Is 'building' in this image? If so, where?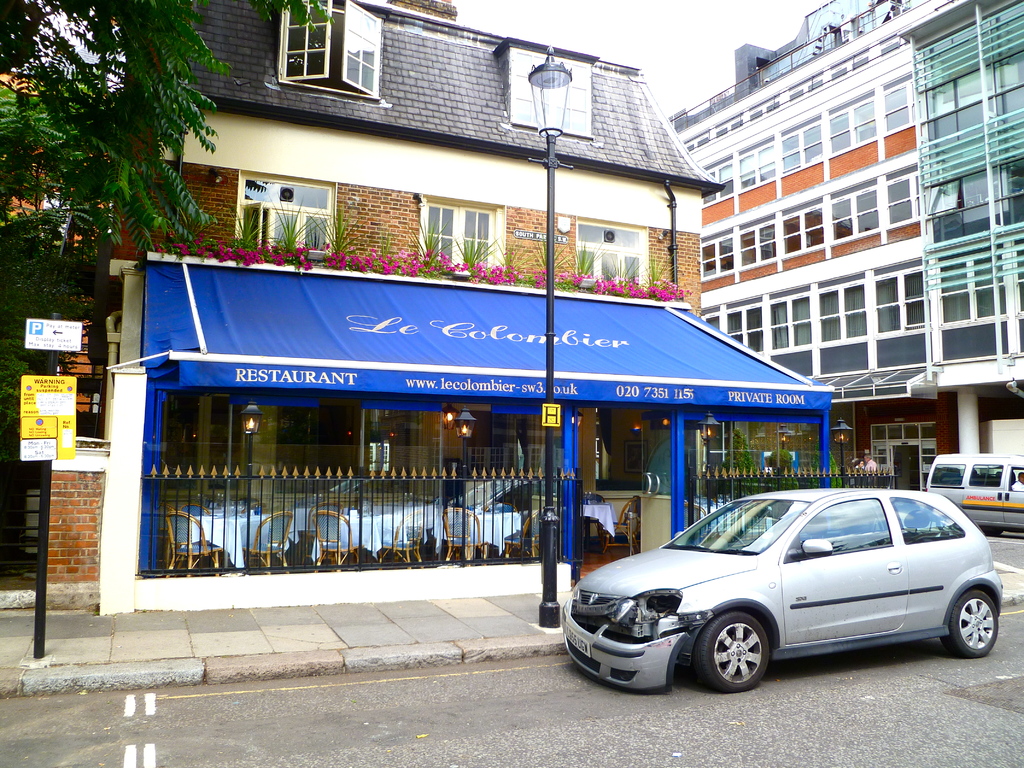
Yes, at {"left": 56, "top": 0, "right": 839, "bottom": 603}.
